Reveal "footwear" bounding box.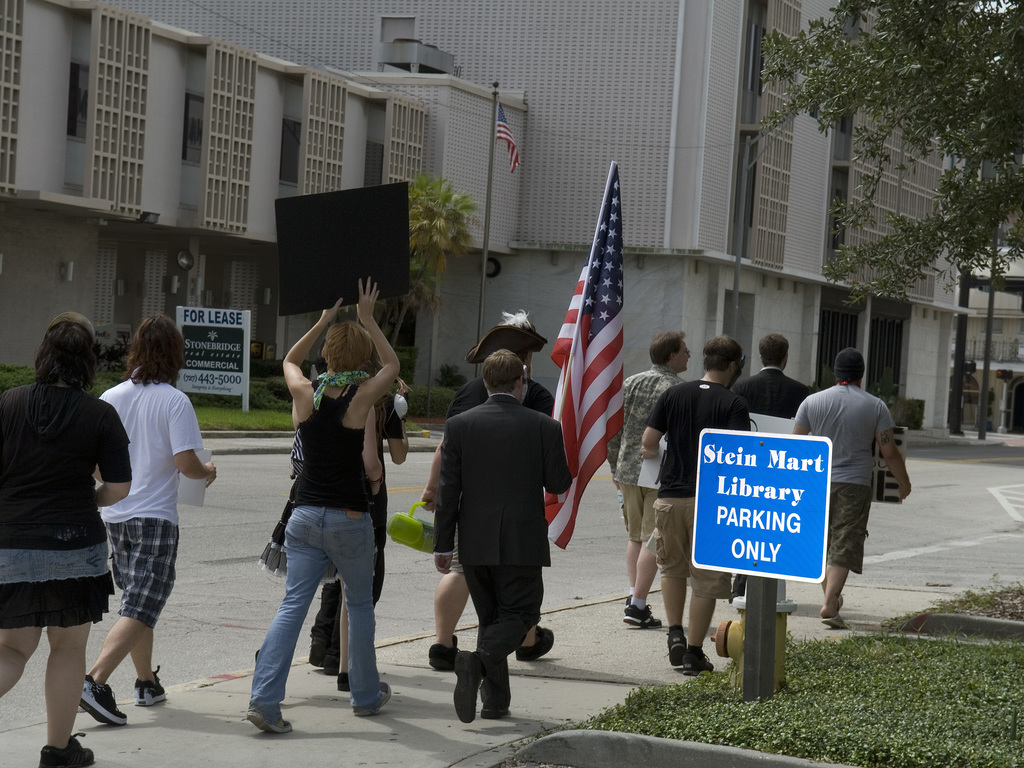
Revealed: 454:646:488:722.
